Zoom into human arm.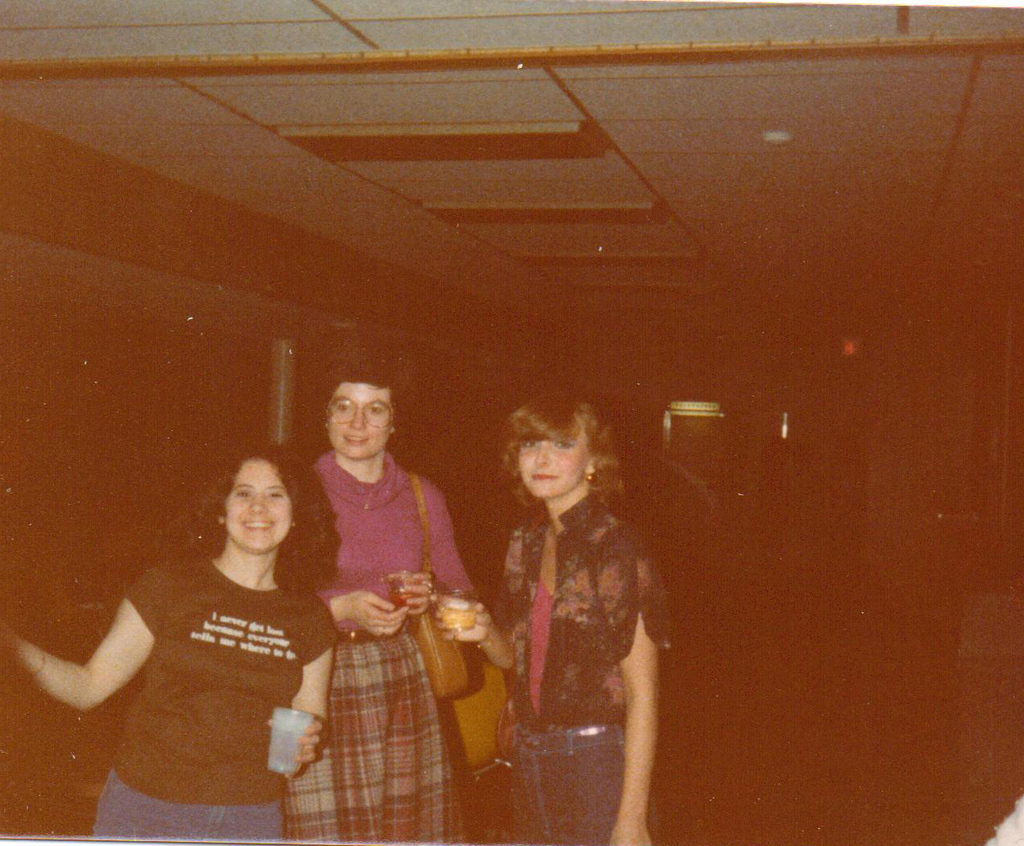
Zoom target: <region>386, 498, 476, 622</region>.
